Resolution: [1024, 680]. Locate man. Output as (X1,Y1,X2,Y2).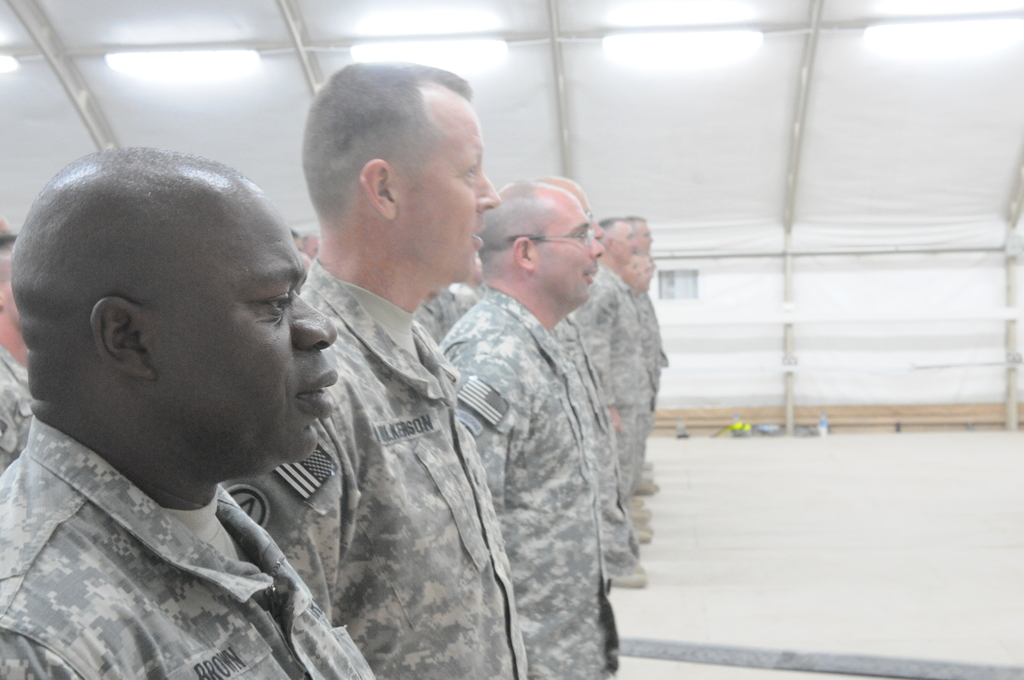
(627,242,656,497).
